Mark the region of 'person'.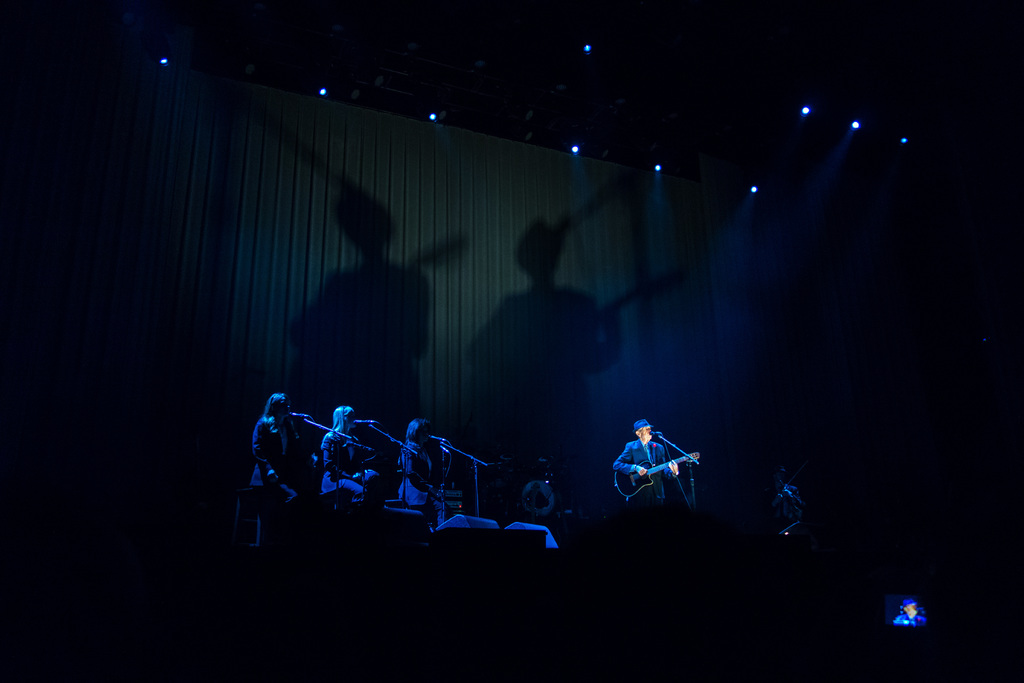
Region: x1=322 y1=403 x2=380 y2=500.
